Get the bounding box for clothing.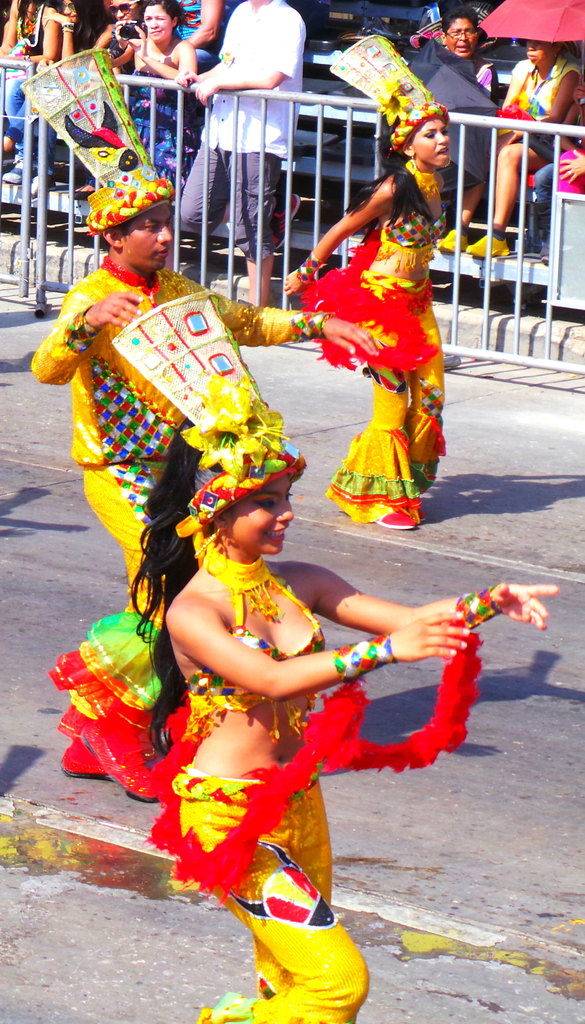
(x1=154, y1=516, x2=478, y2=1023).
